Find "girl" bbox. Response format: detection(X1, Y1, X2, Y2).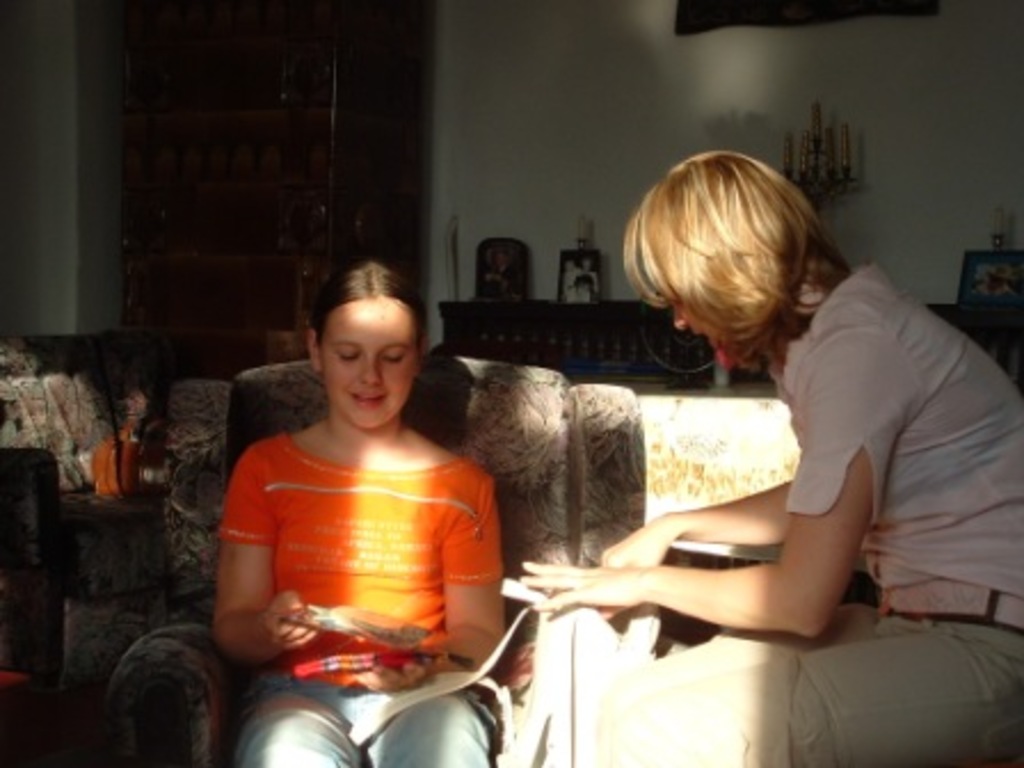
detection(215, 256, 498, 766).
